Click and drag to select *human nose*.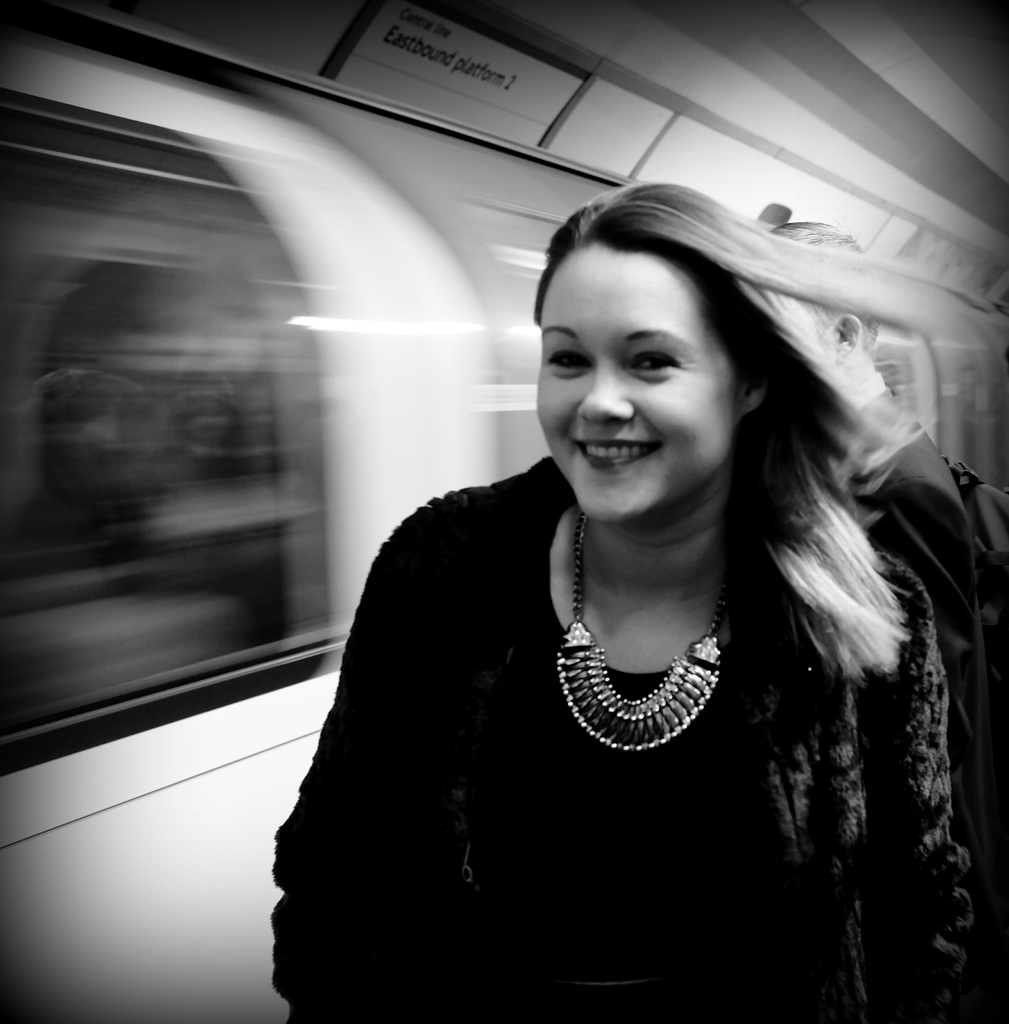
Selection: 579 372 636 422.
